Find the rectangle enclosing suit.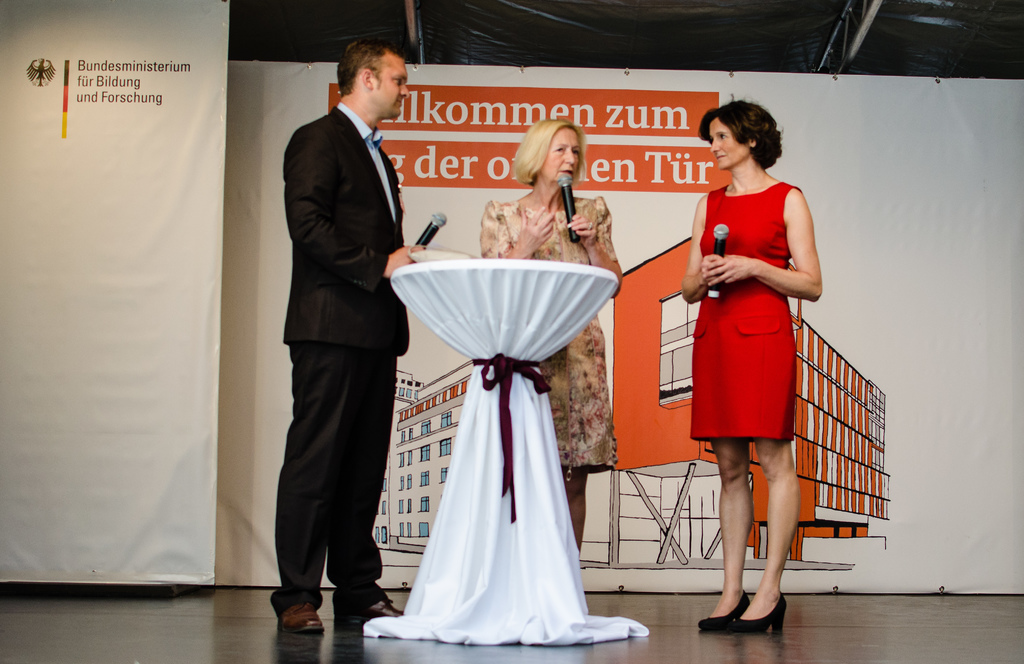
pyautogui.locateOnScreen(266, 138, 398, 623).
